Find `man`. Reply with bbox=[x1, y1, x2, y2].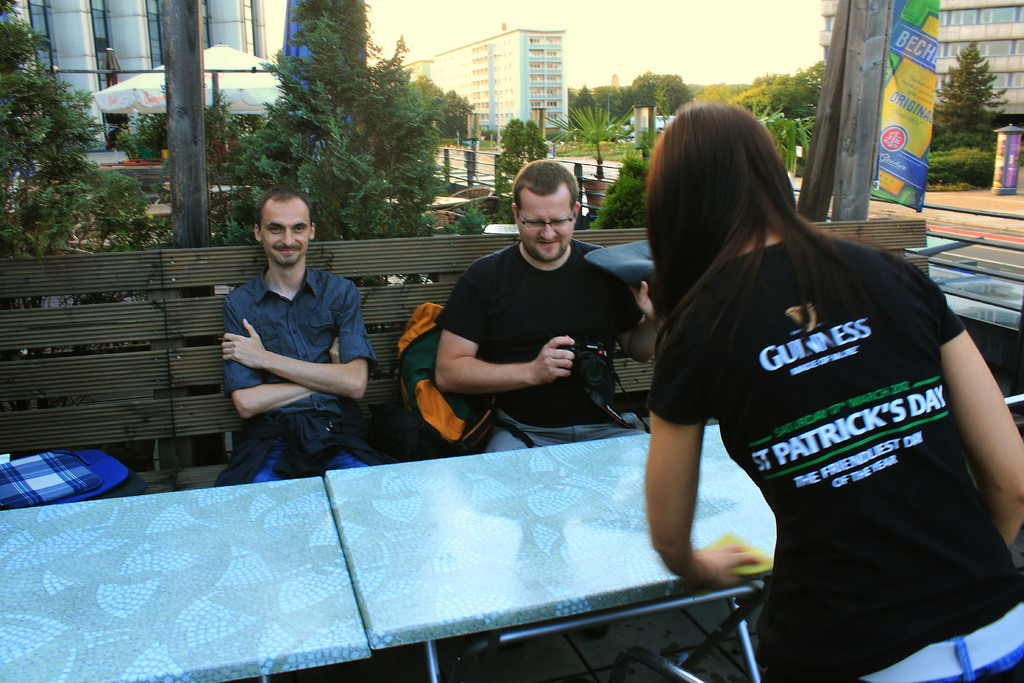
bbox=[214, 188, 384, 487].
